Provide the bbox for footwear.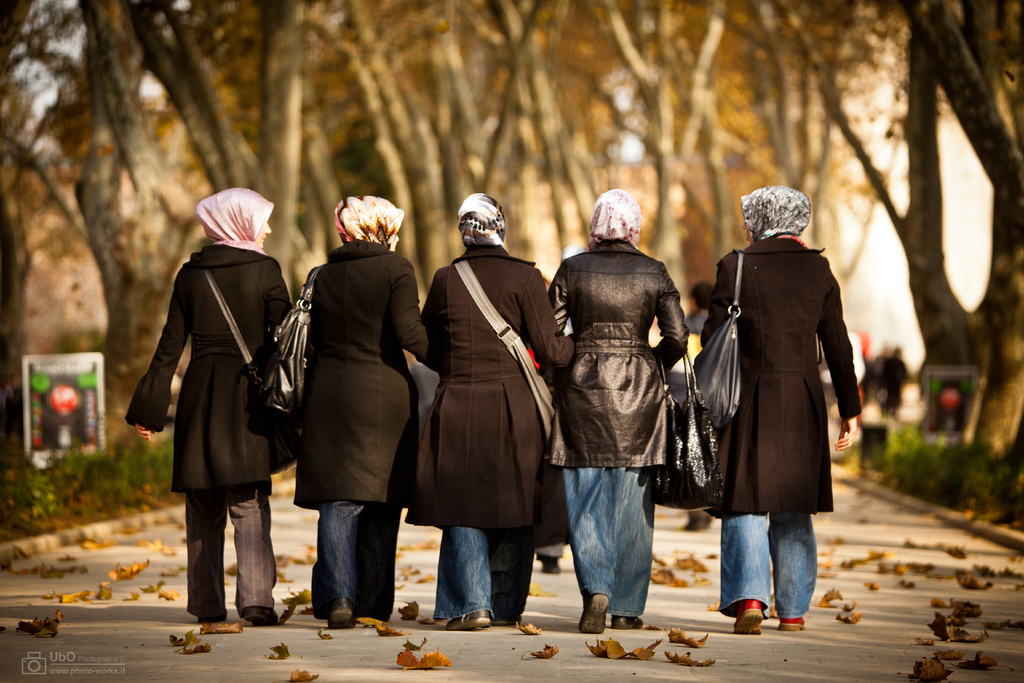
region(611, 614, 646, 628).
